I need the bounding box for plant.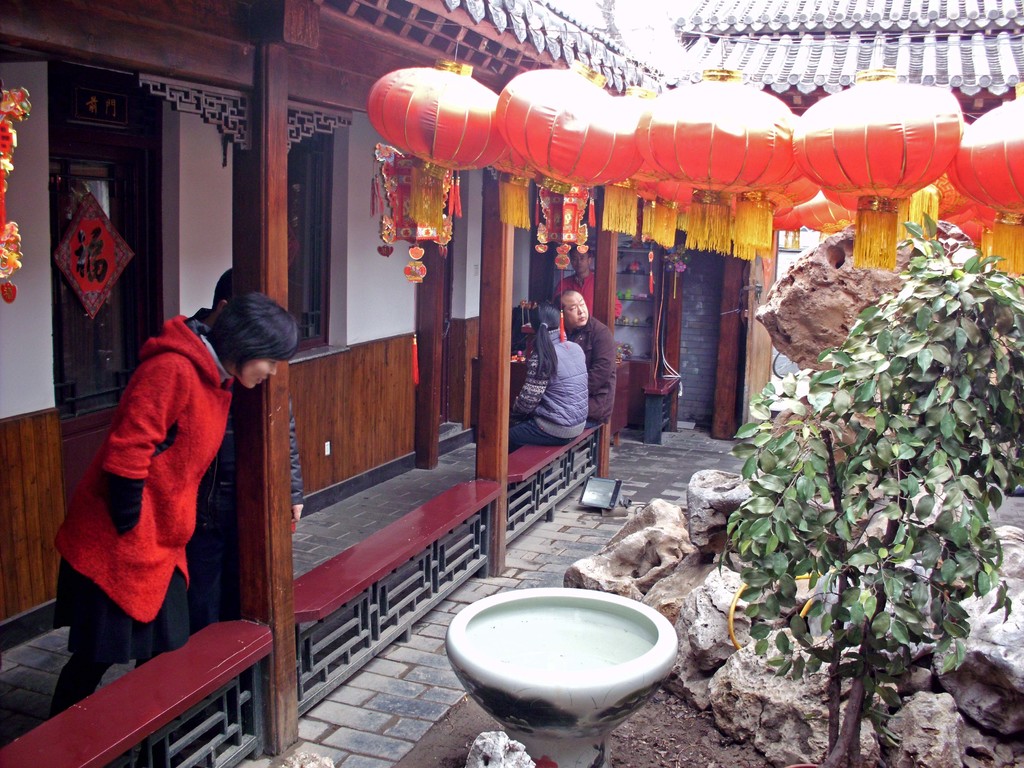
Here it is: {"left": 714, "top": 176, "right": 1002, "bottom": 753}.
